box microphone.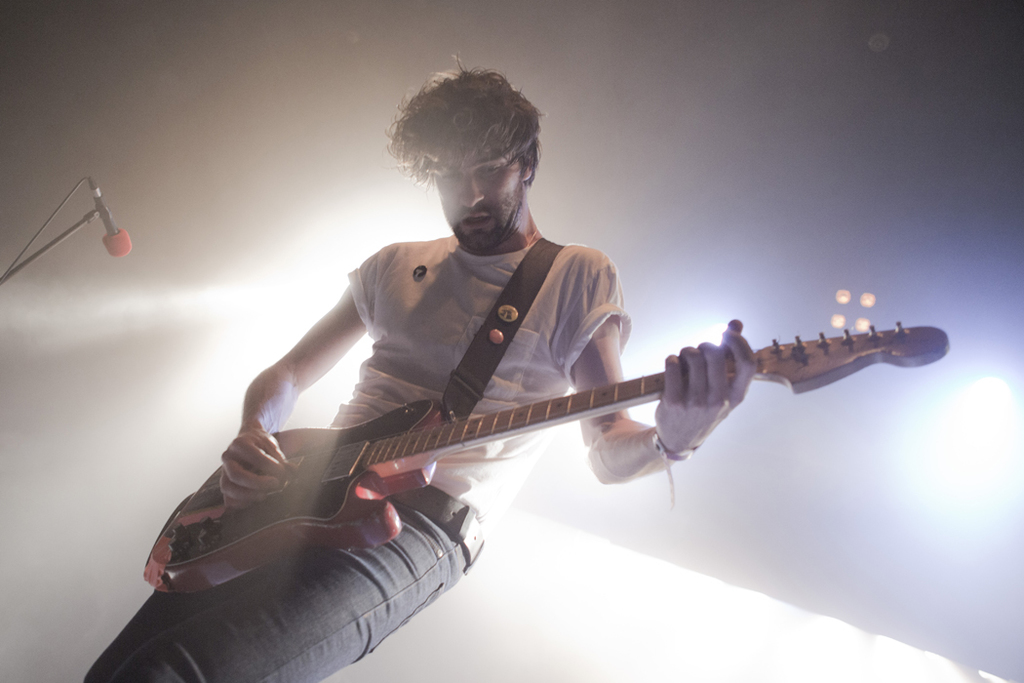
l=93, t=178, r=134, b=259.
